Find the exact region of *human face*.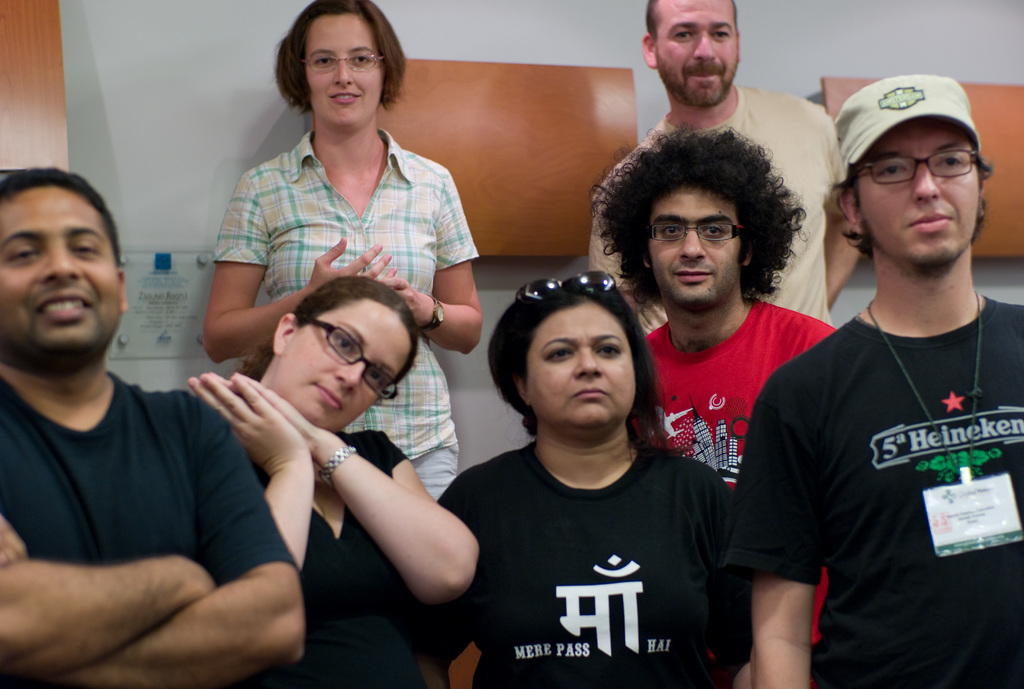
Exact region: (302, 15, 382, 125).
